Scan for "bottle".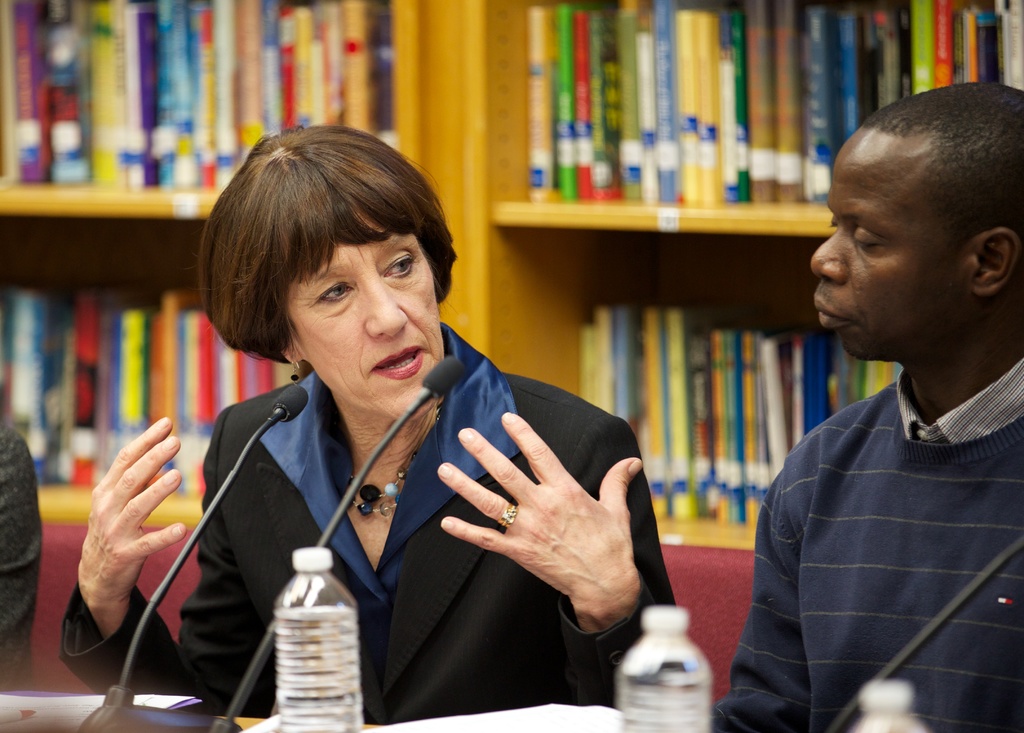
Scan result: [243,561,367,726].
